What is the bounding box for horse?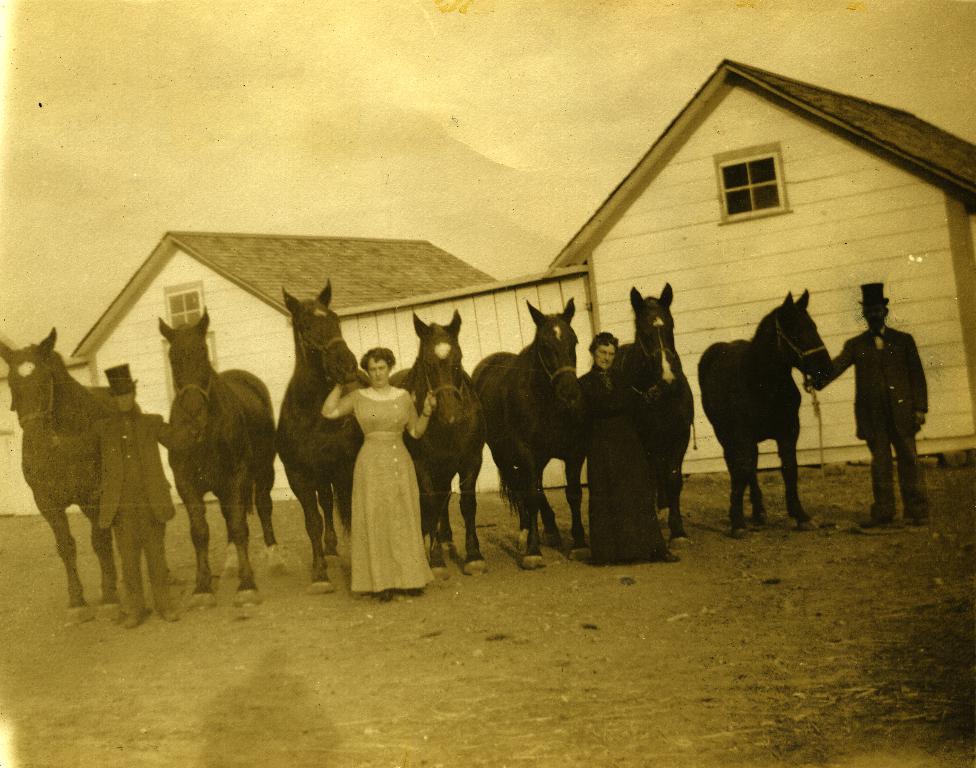
696 286 834 544.
